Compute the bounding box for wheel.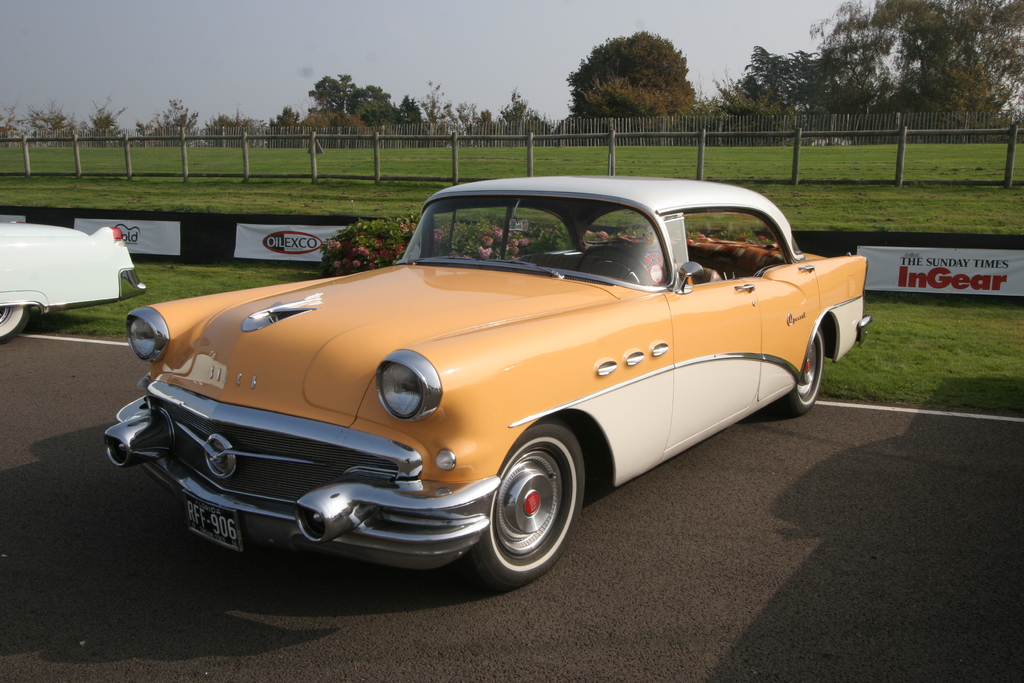
<bbox>0, 303, 31, 342</bbox>.
